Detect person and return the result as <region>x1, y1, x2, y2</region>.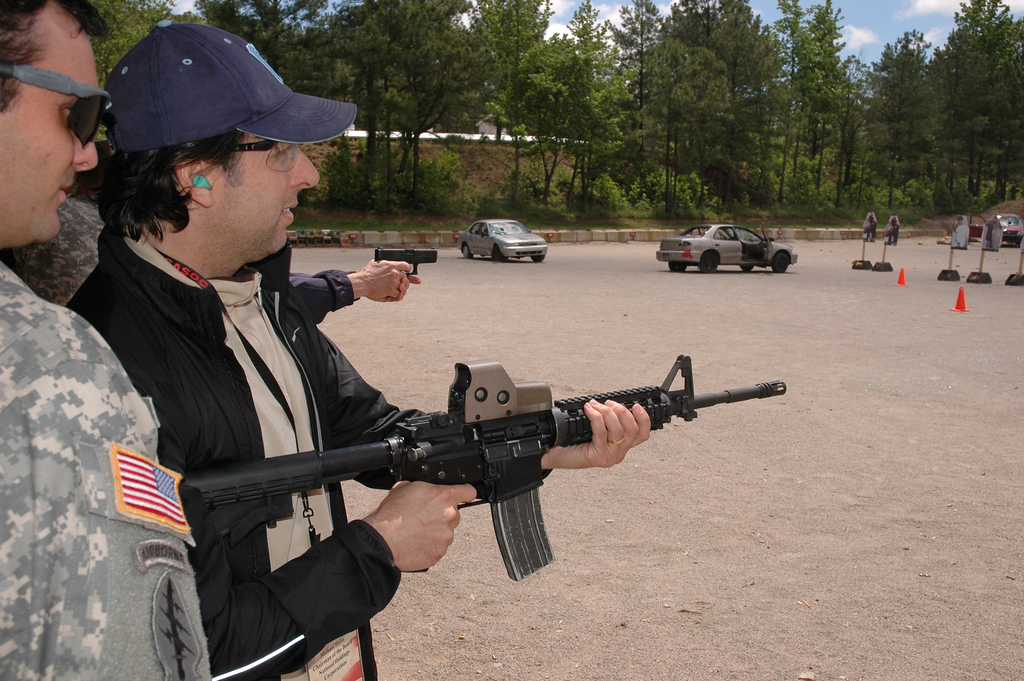
<region>97, 125, 595, 631</region>.
